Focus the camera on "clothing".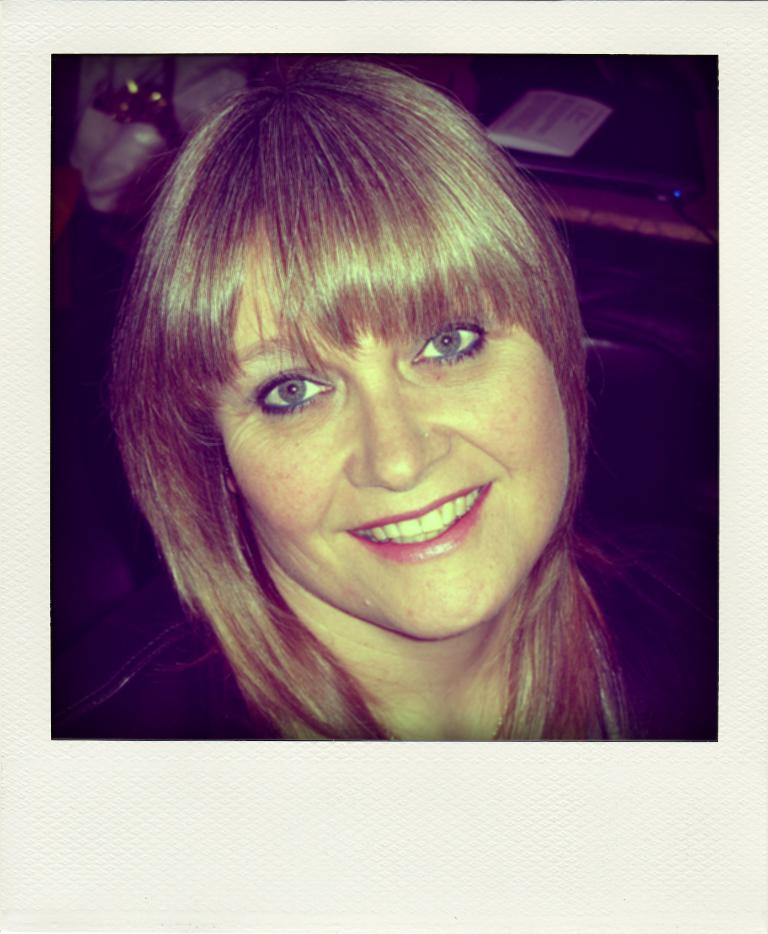
Focus region: rect(51, 532, 720, 745).
